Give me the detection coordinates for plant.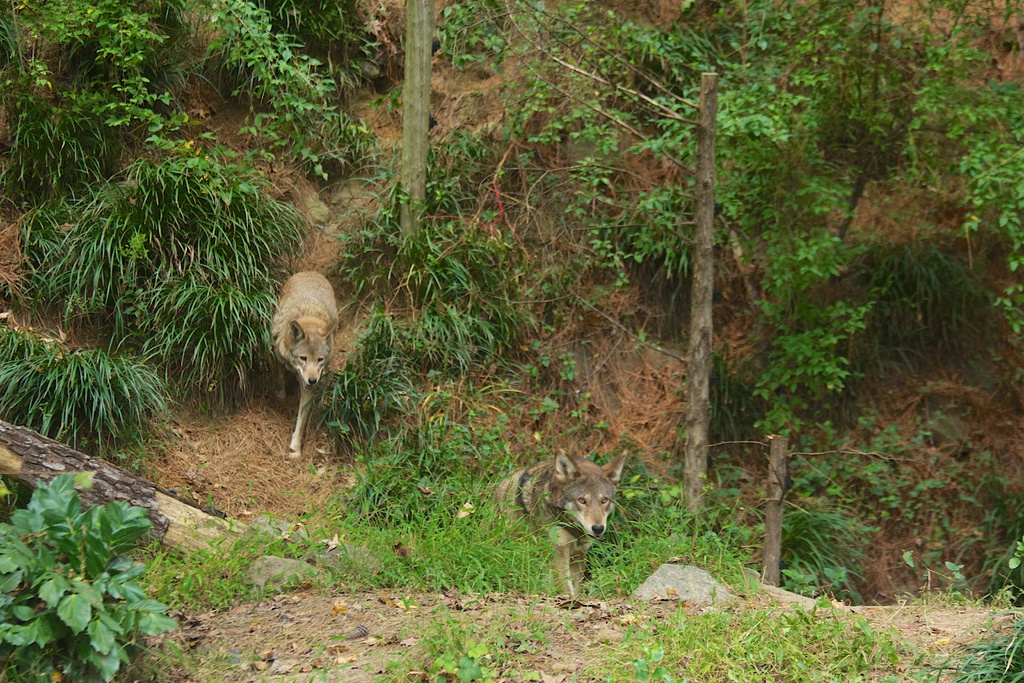
crop(207, 0, 367, 183).
